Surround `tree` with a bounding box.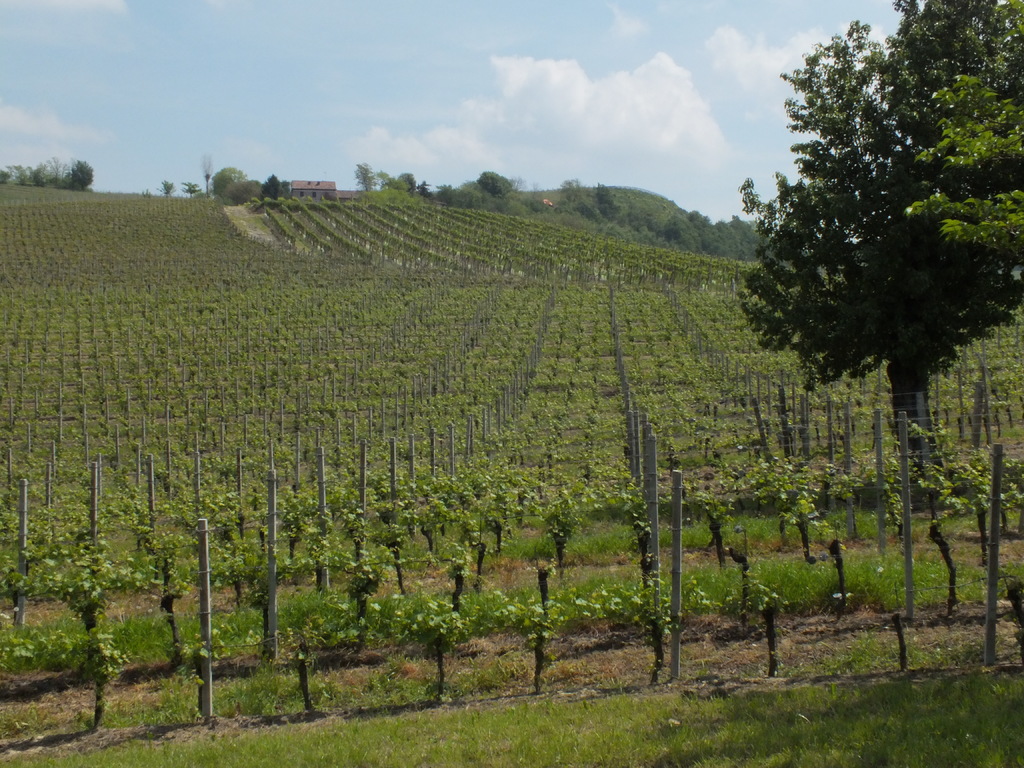
<box>912,0,1023,252</box>.
